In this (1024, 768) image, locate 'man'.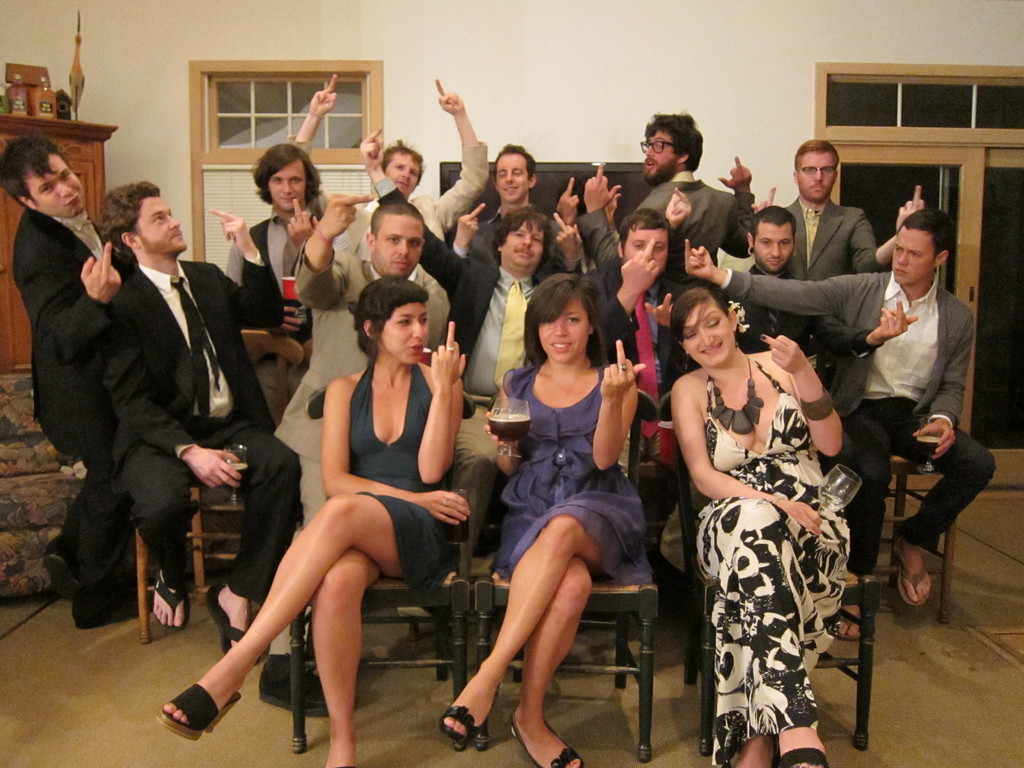
Bounding box: (left=100, top=176, right=301, bottom=662).
